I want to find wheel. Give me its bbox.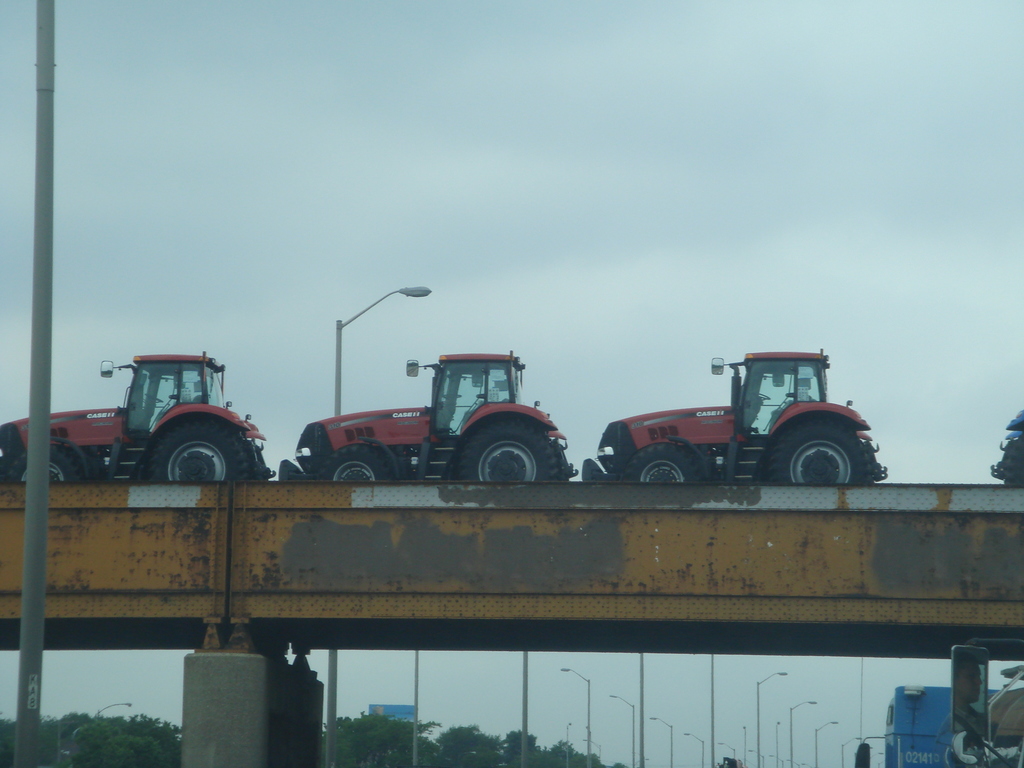
755 392 769 400.
